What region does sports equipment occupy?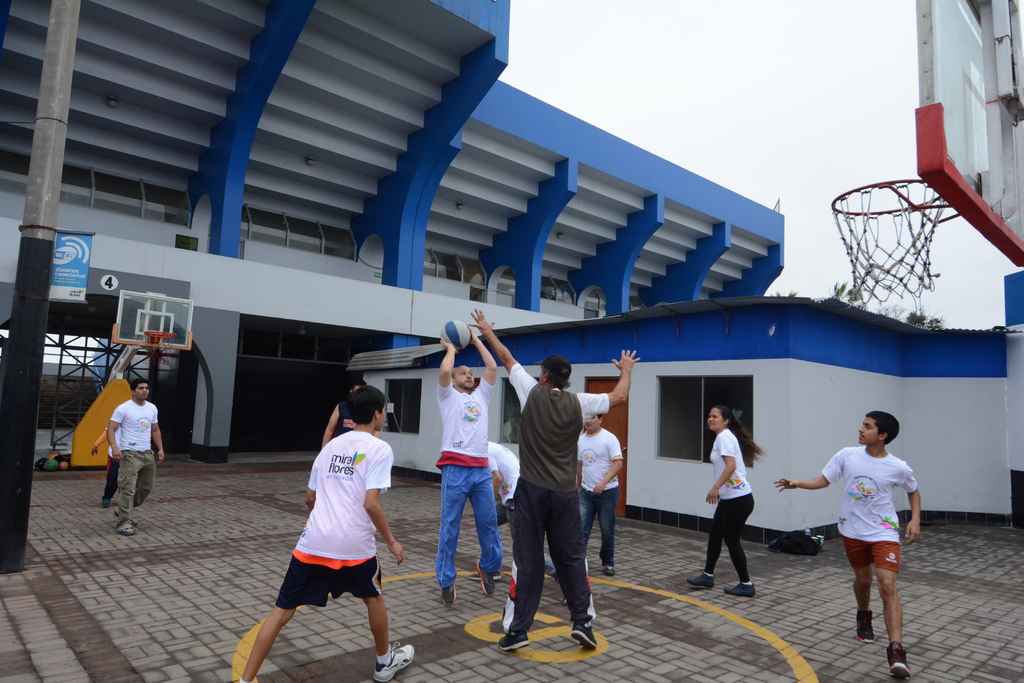
(376, 640, 419, 678).
